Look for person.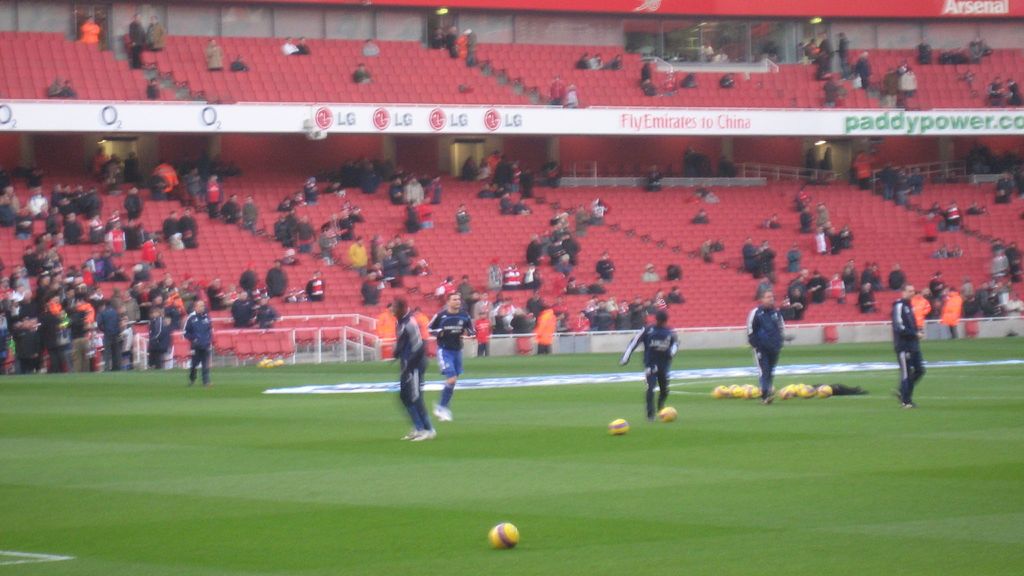
Found: locate(639, 305, 685, 422).
